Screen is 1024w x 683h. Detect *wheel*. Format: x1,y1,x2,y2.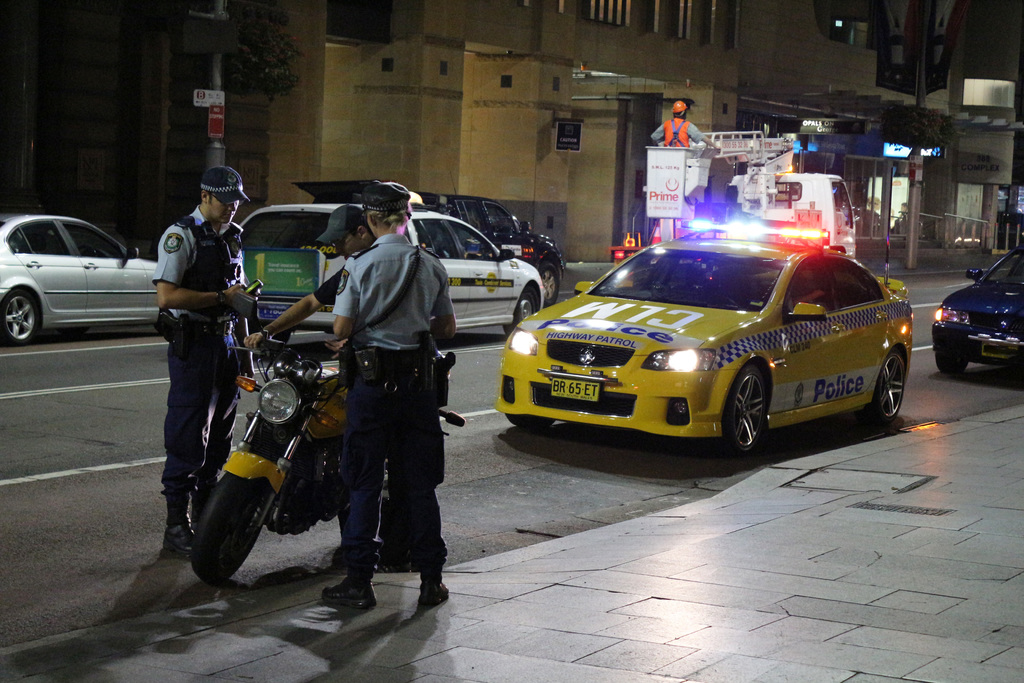
715,365,767,458.
